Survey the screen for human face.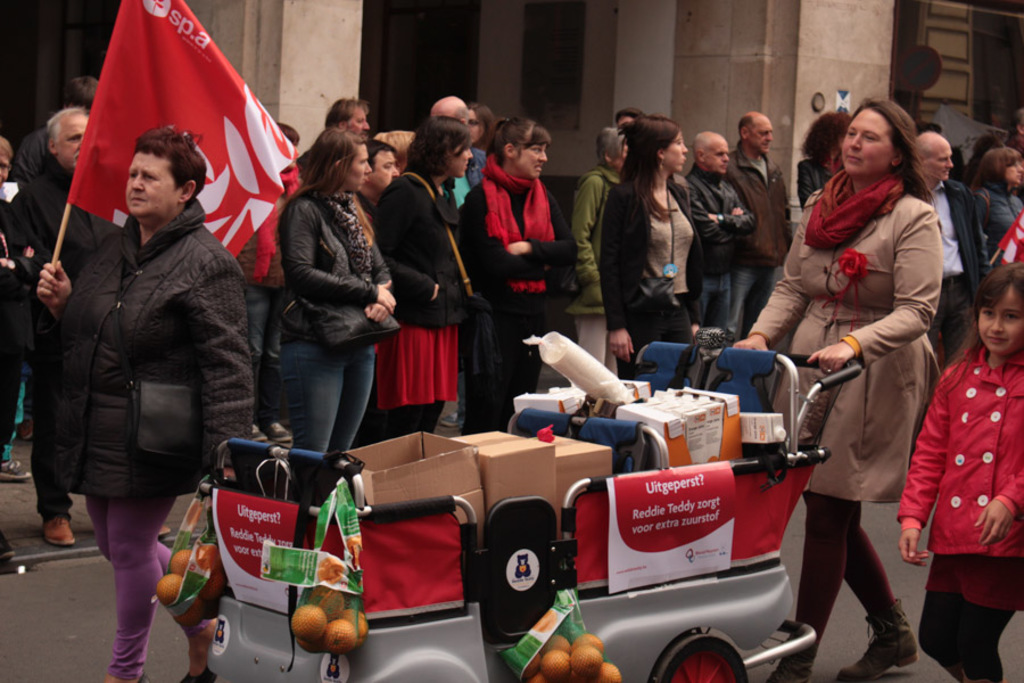
Survey found: region(707, 137, 728, 174).
